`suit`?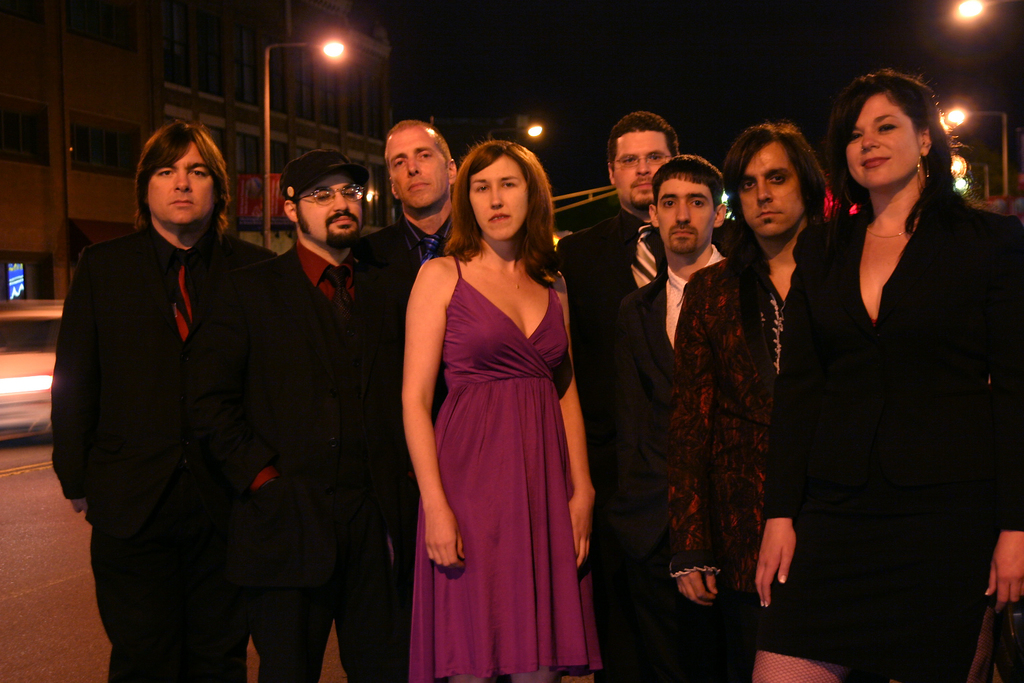
bbox(53, 116, 292, 670)
